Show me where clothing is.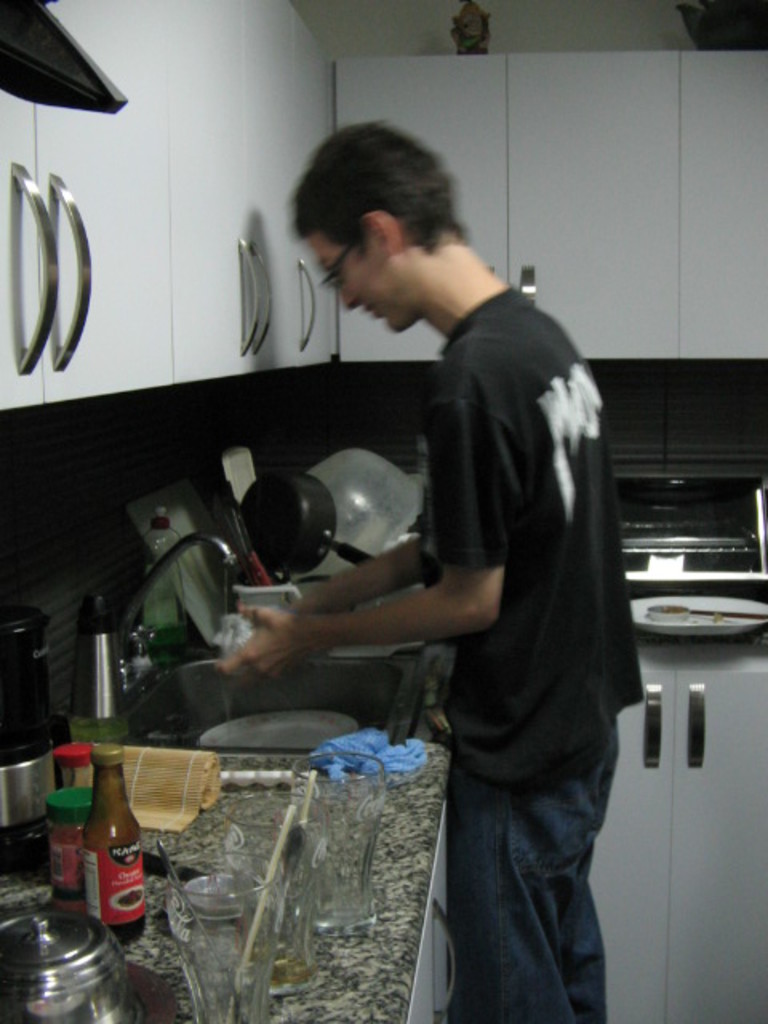
clothing is at x1=427, y1=290, x2=640, y2=773.
